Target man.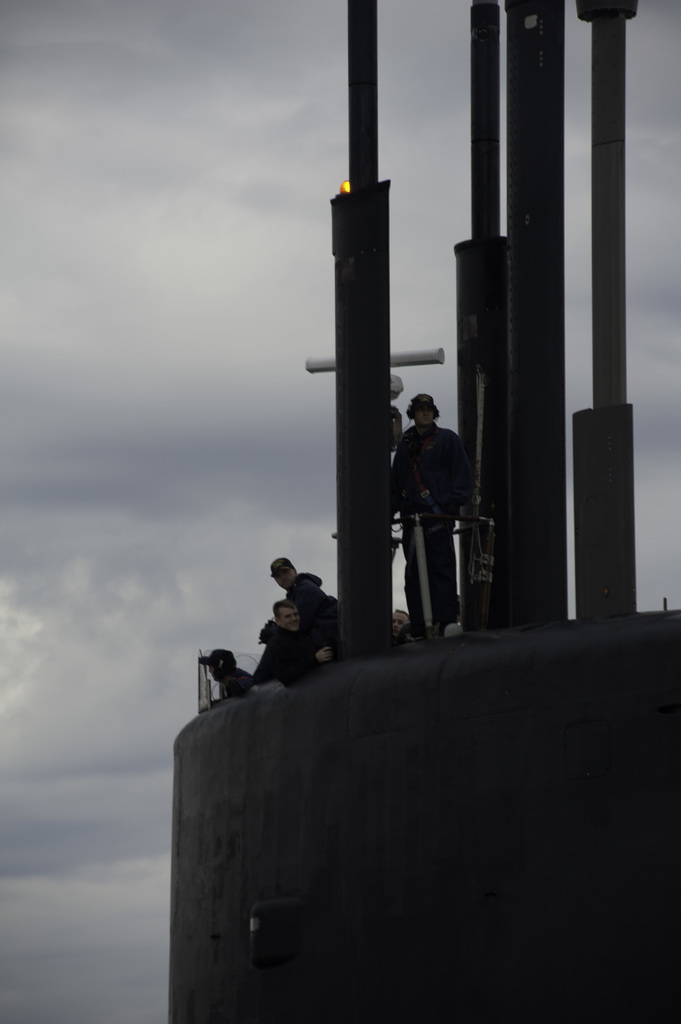
Target region: (392, 611, 413, 637).
